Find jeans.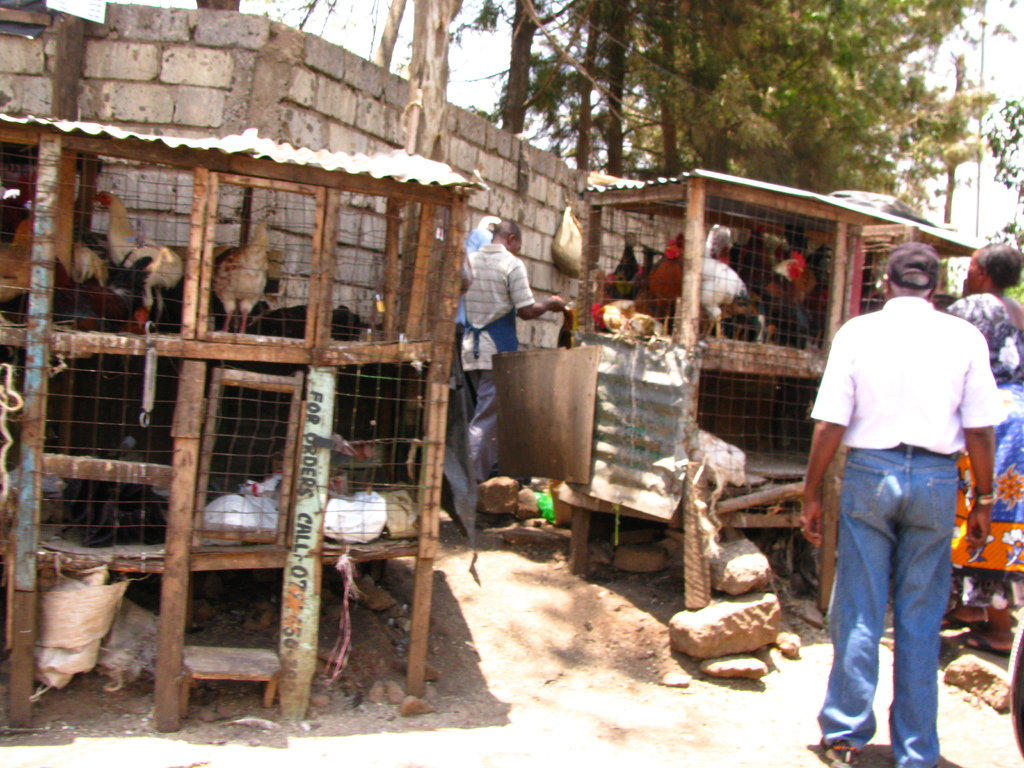
detection(822, 453, 972, 760).
